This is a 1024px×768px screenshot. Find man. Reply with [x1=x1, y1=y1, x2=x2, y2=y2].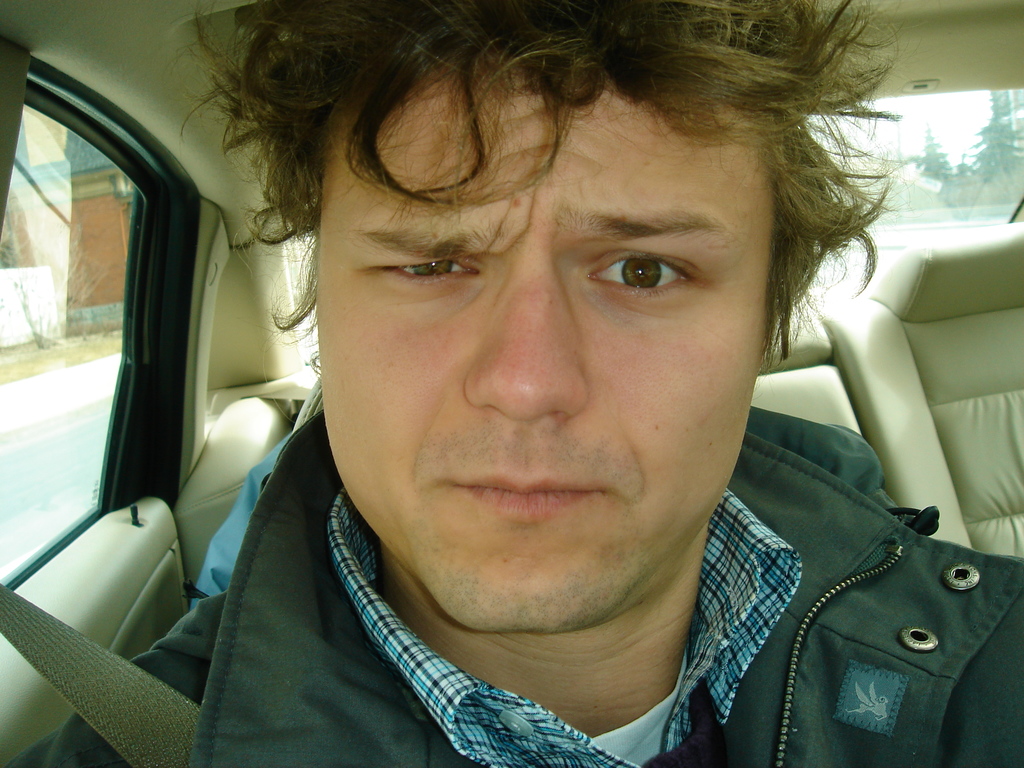
[x1=54, y1=0, x2=1023, y2=767].
